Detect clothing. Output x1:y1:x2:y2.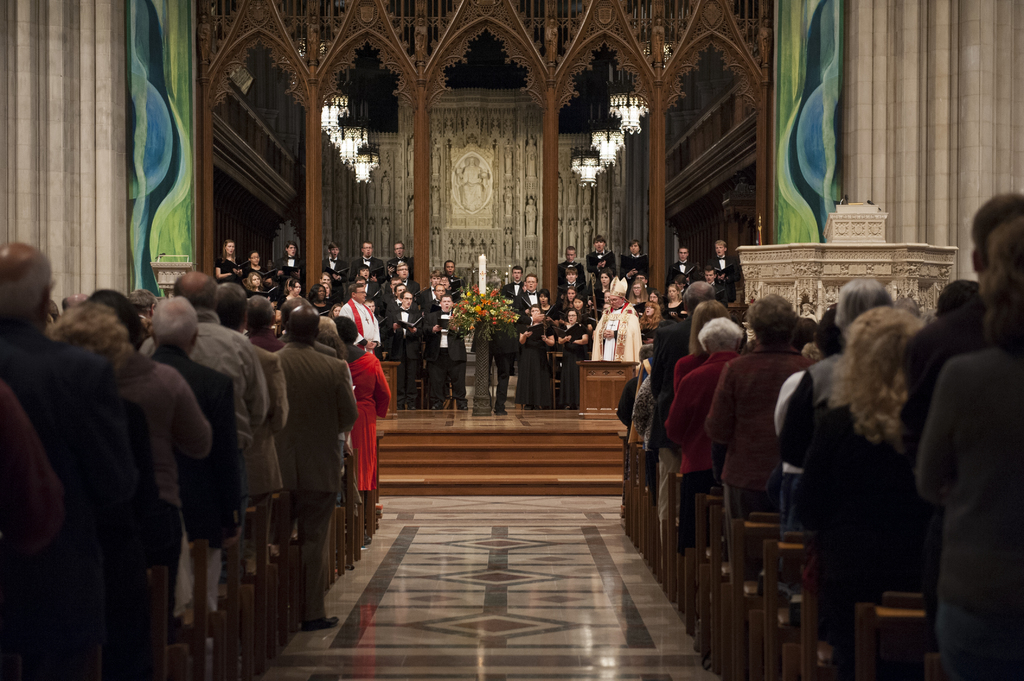
689:349:826:563.
